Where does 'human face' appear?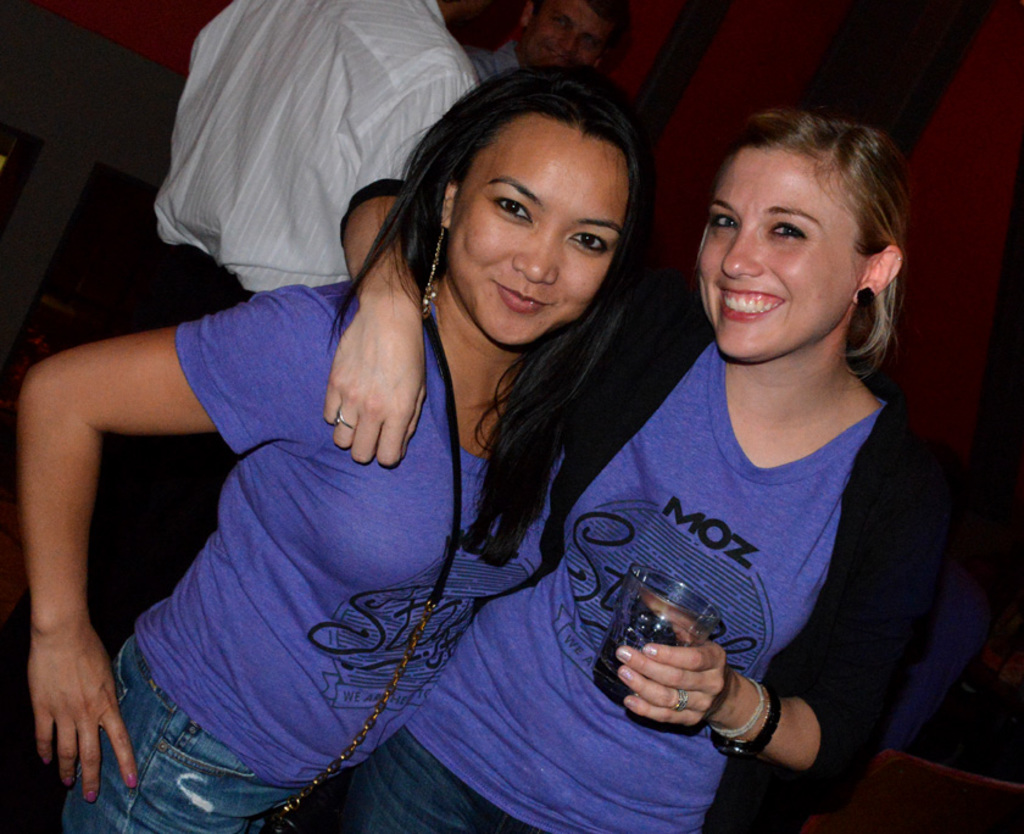
Appears at [left=449, top=118, right=631, bottom=346].
